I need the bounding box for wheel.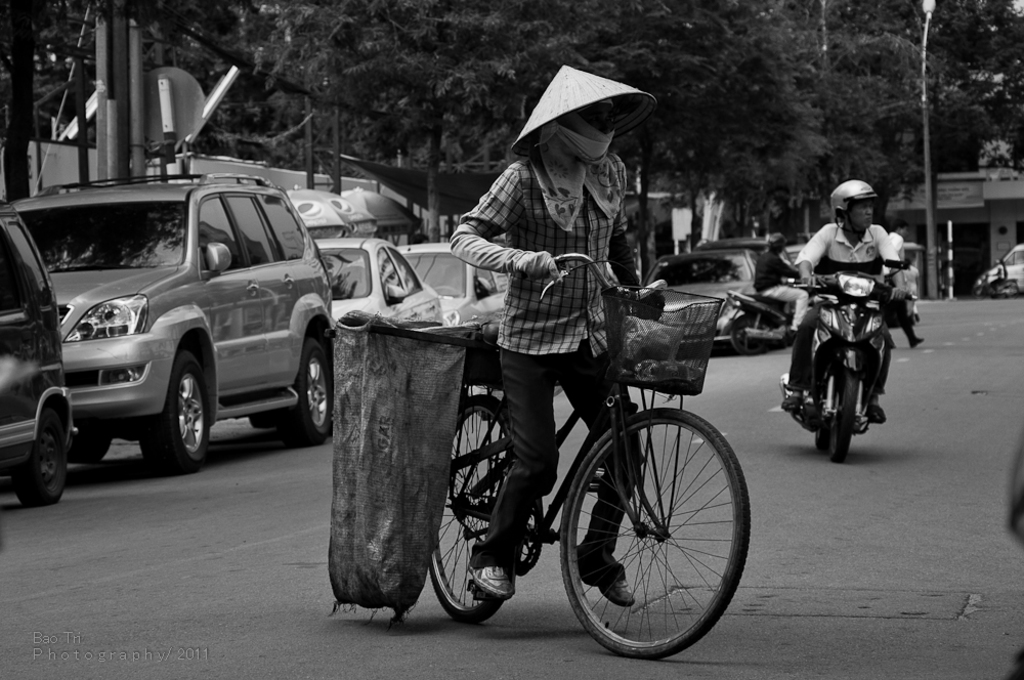
Here it is: BBox(139, 351, 211, 474).
